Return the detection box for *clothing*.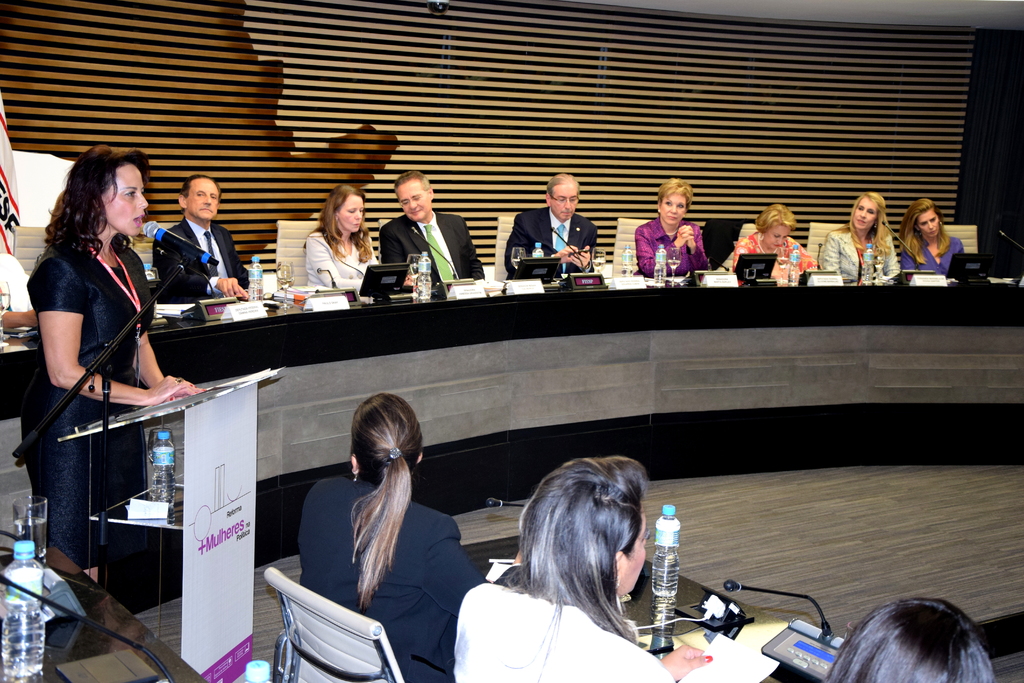
<box>301,233,381,287</box>.
